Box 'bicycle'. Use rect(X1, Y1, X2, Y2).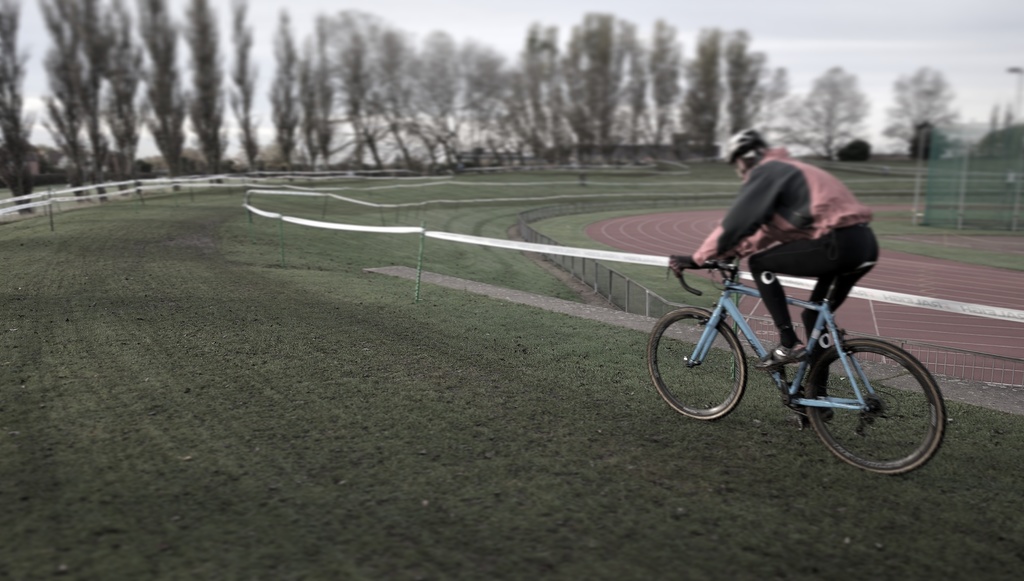
rect(637, 230, 950, 464).
